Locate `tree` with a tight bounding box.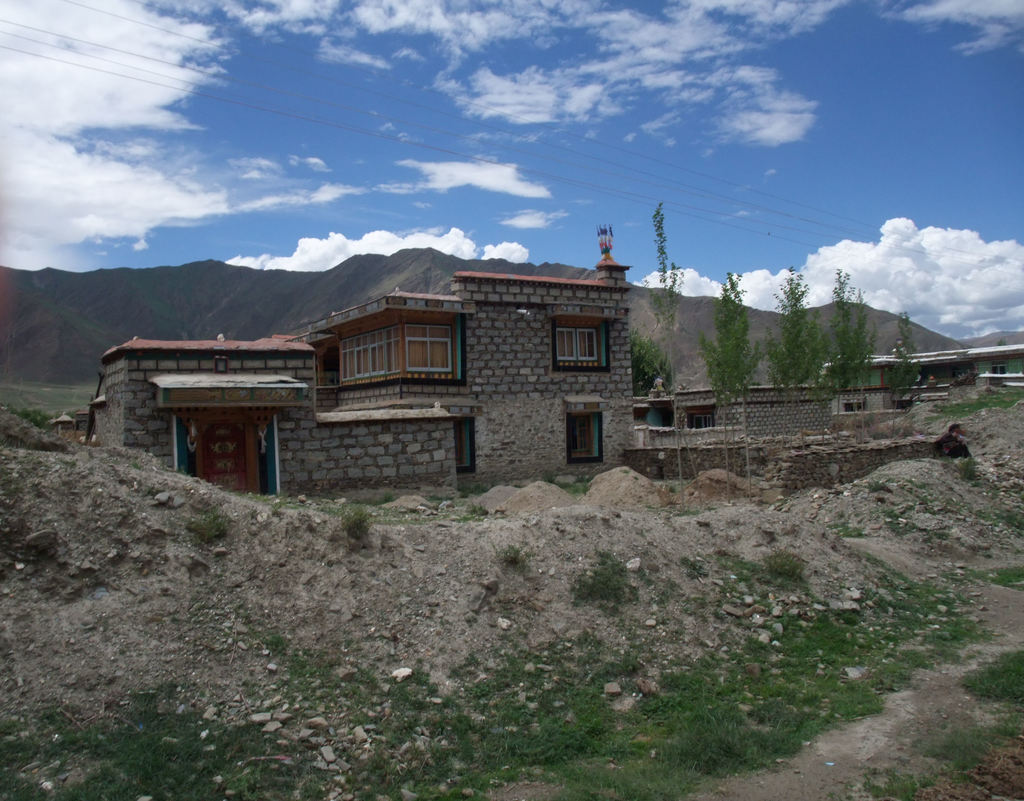
[642, 200, 687, 503].
